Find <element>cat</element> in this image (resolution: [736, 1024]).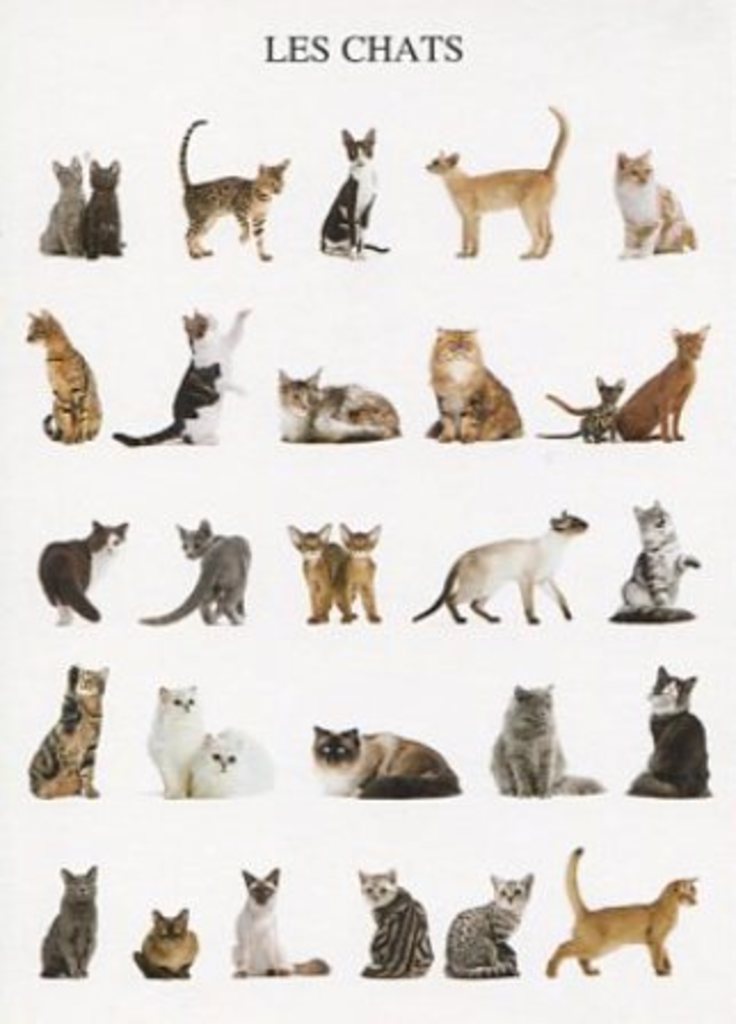
BBox(478, 672, 615, 809).
